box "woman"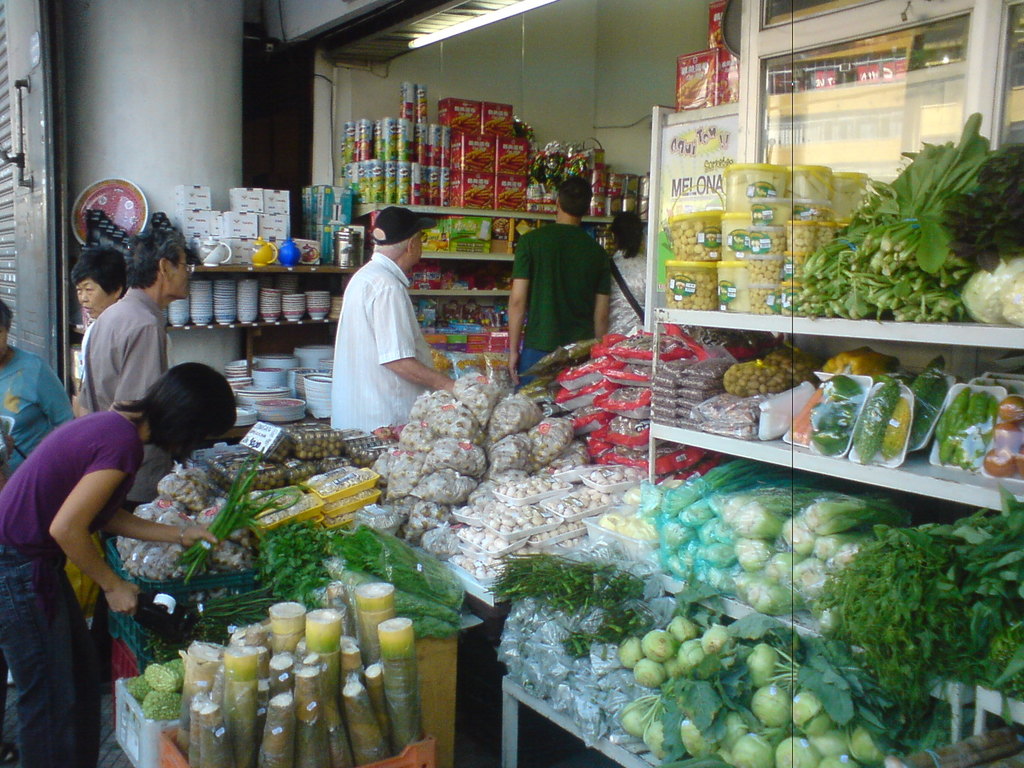
x1=605 y1=212 x2=655 y2=333
